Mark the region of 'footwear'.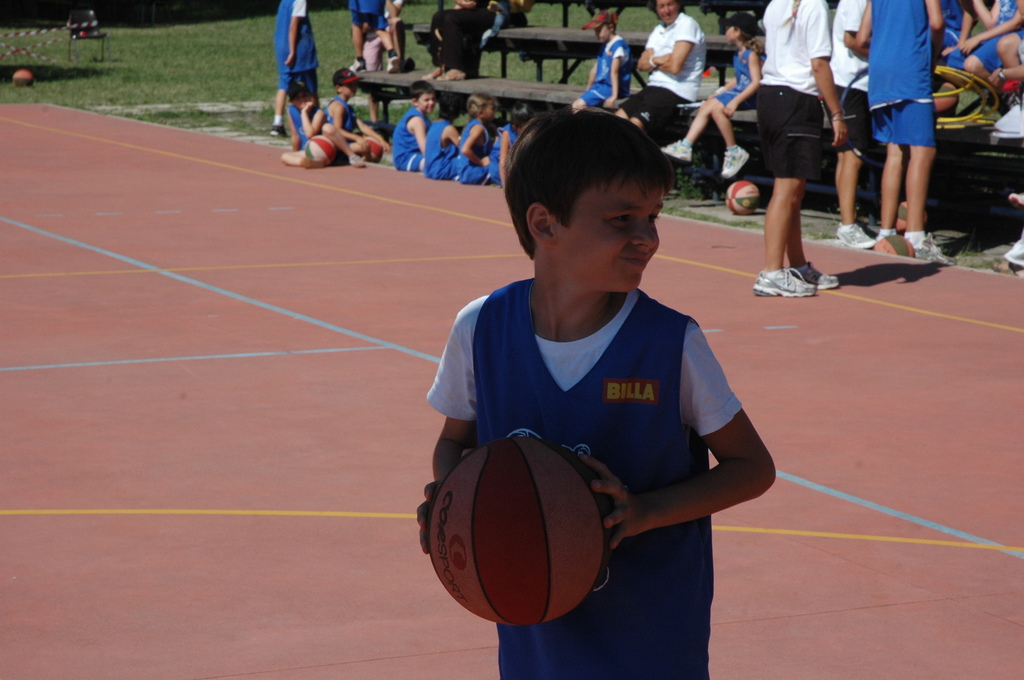
Region: region(662, 138, 698, 160).
